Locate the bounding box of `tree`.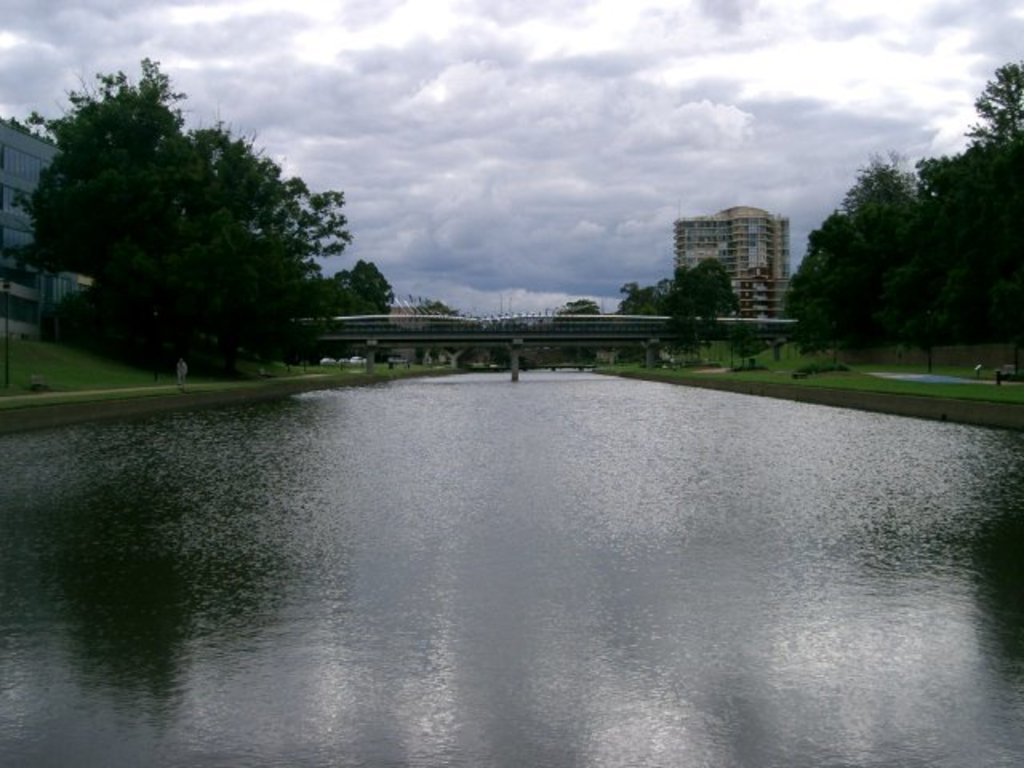
Bounding box: rect(22, 48, 341, 382).
